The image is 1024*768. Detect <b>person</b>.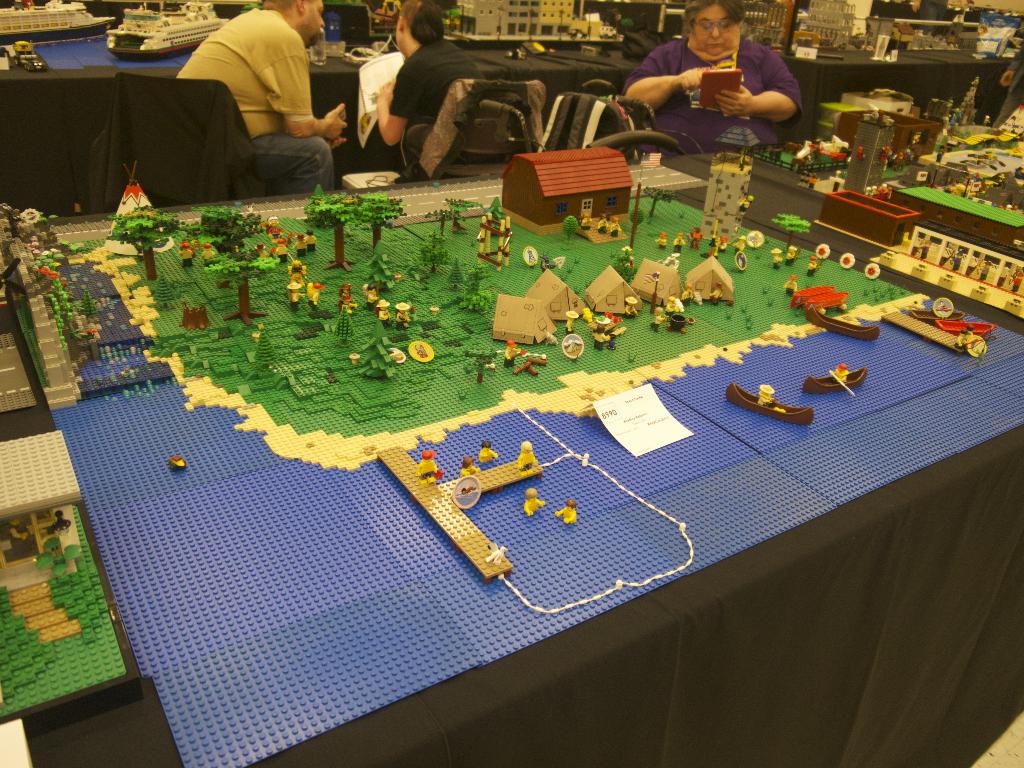
Detection: box(633, 7, 802, 154).
